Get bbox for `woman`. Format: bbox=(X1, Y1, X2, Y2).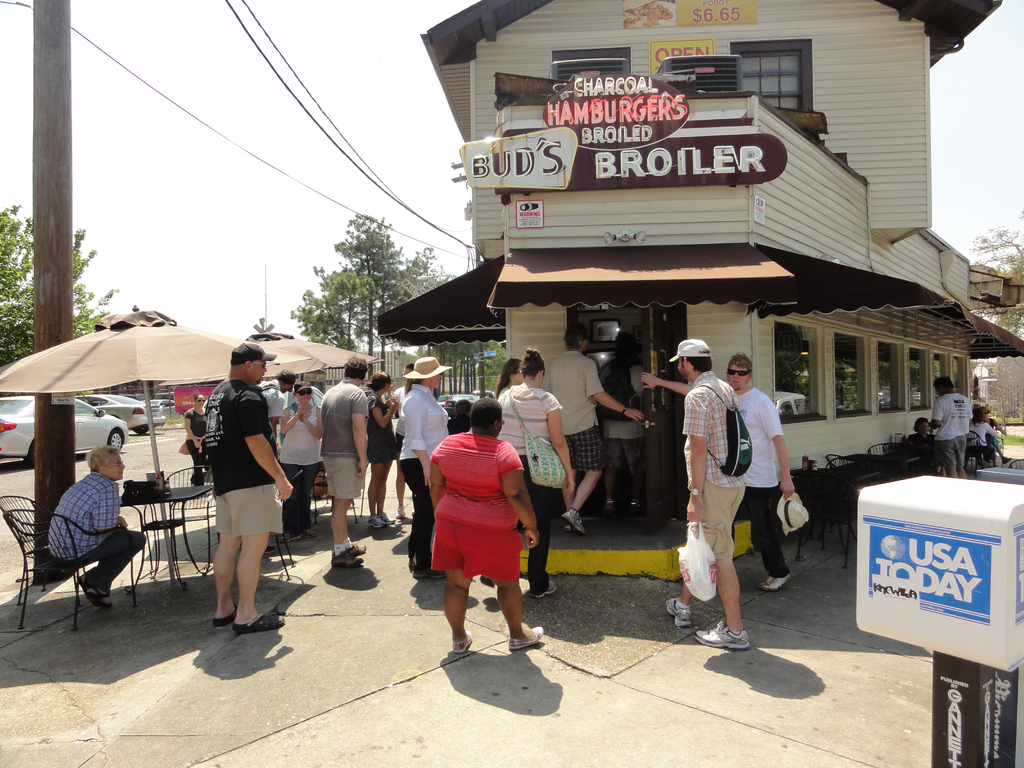
bbox=(276, 380, 323, 543).
